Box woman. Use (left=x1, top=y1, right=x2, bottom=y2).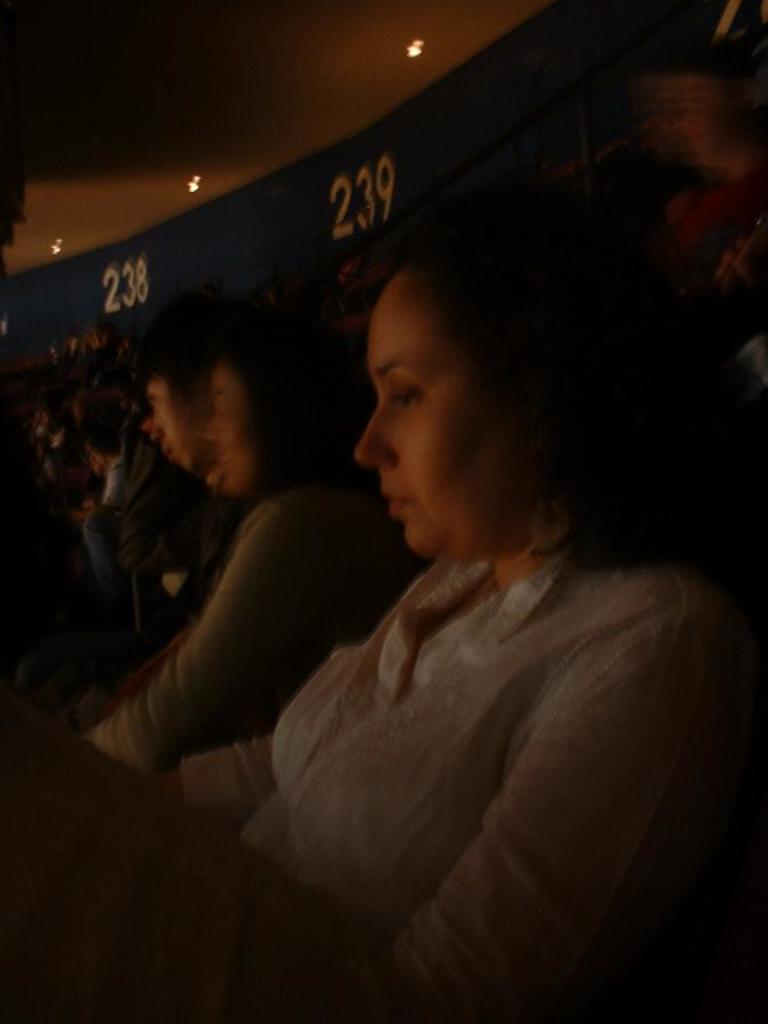
(left=0, top=342, right=589, bottom=830).
